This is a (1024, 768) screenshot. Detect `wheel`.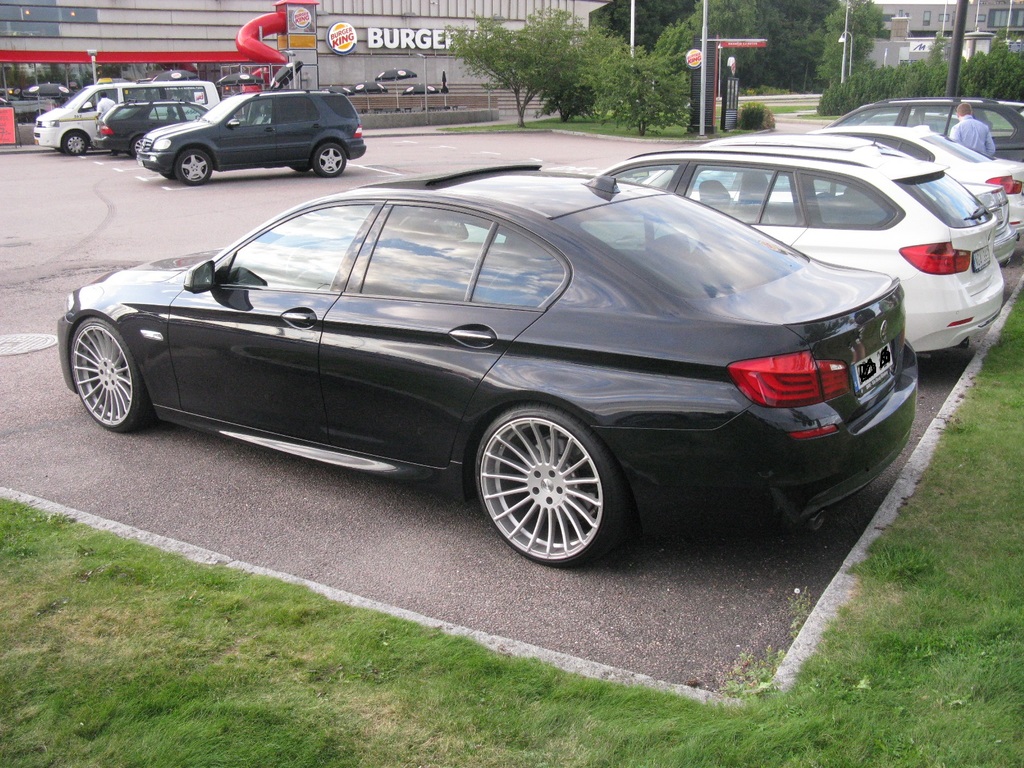
bbox=(72, 311, 154, 440).
